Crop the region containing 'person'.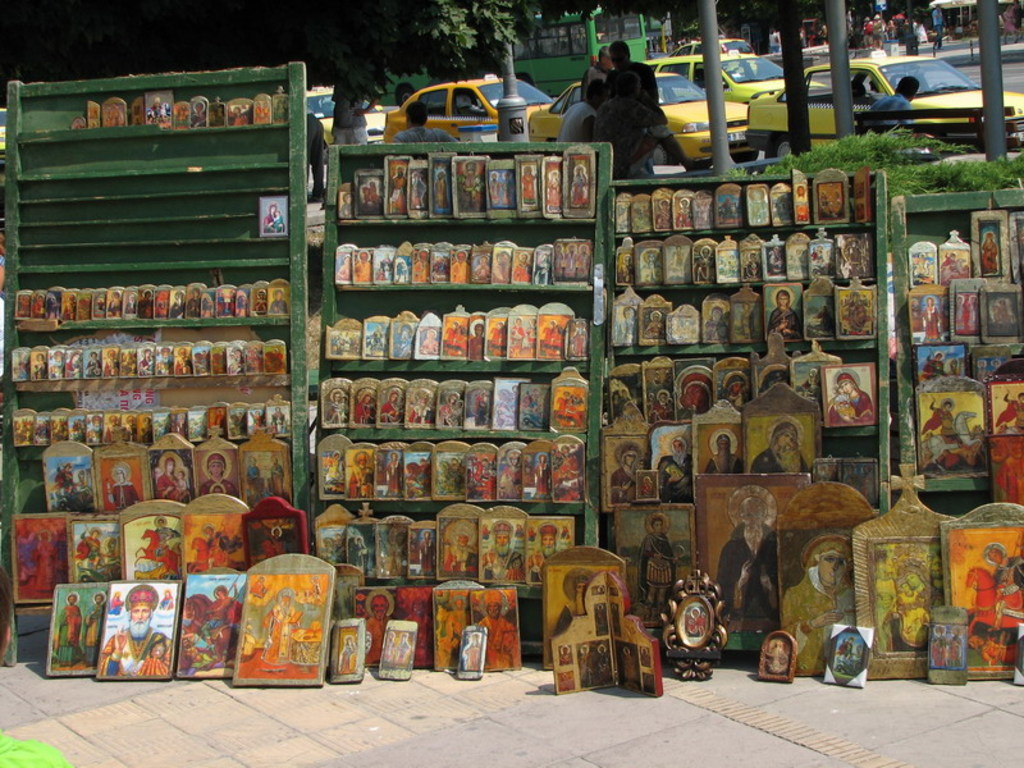
Crop region: box=[443, 393, 458, 416].
